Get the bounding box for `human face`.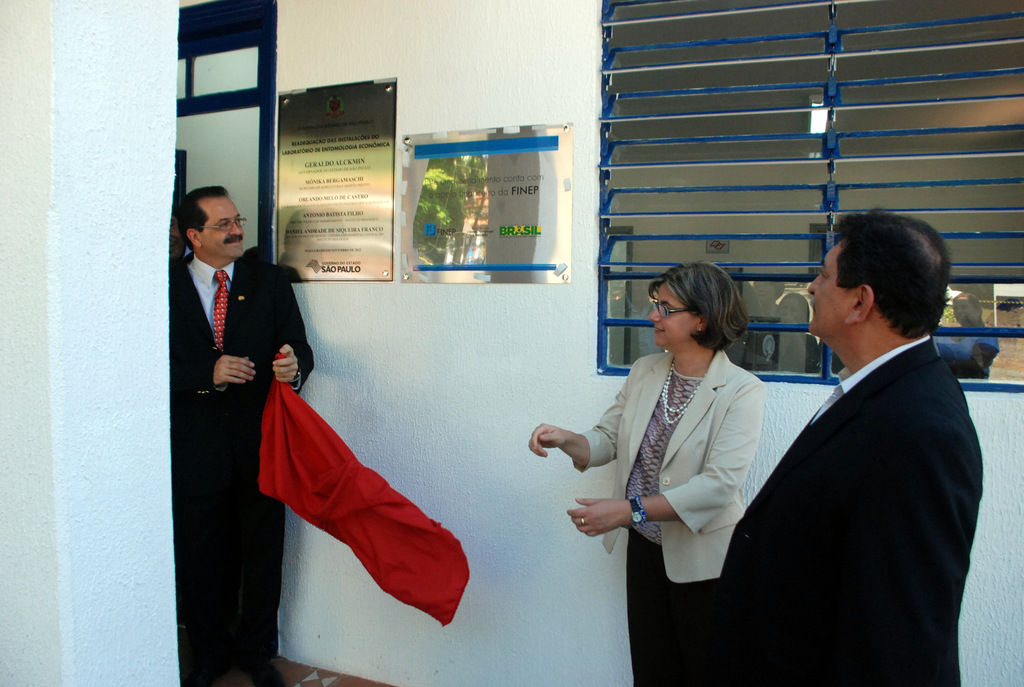
box=[199, 196, 244, 258].
